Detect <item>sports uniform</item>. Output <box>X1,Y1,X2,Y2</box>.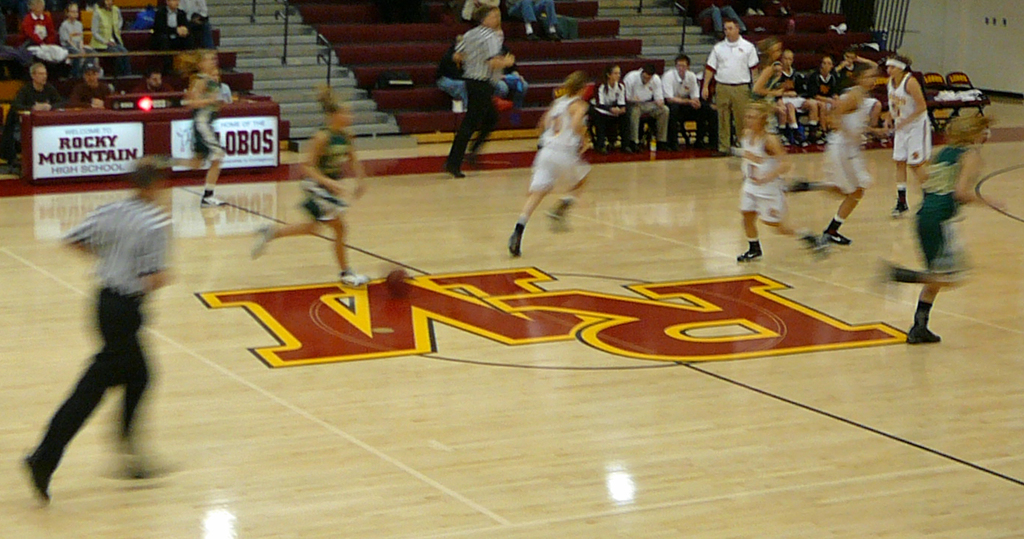
<box>736,122,789,226</box>.
